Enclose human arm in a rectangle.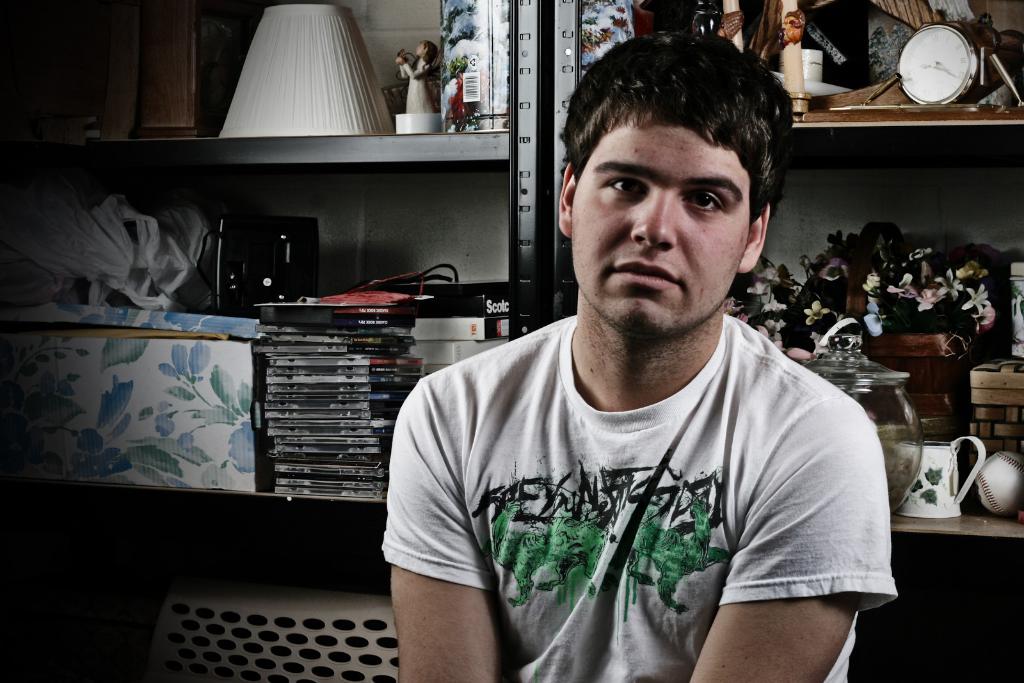
680,350,906,670.
